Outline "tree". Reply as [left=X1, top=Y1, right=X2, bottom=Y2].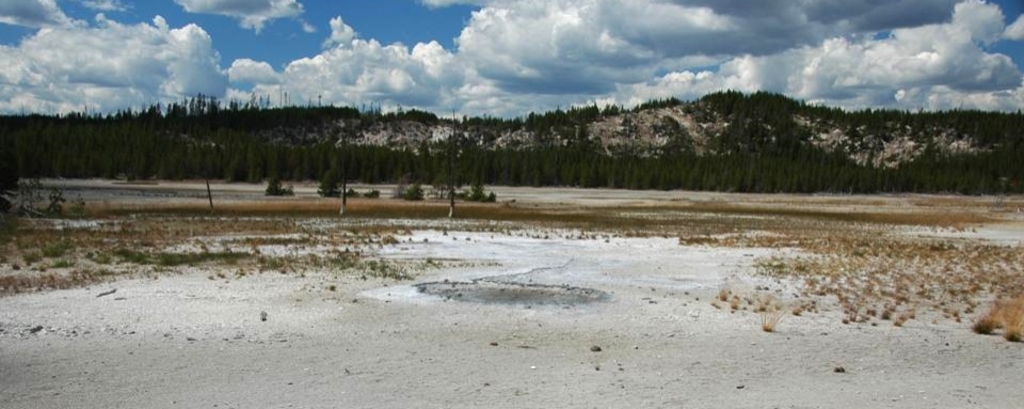
[left=0, top=183, right=86, bottom=241].
